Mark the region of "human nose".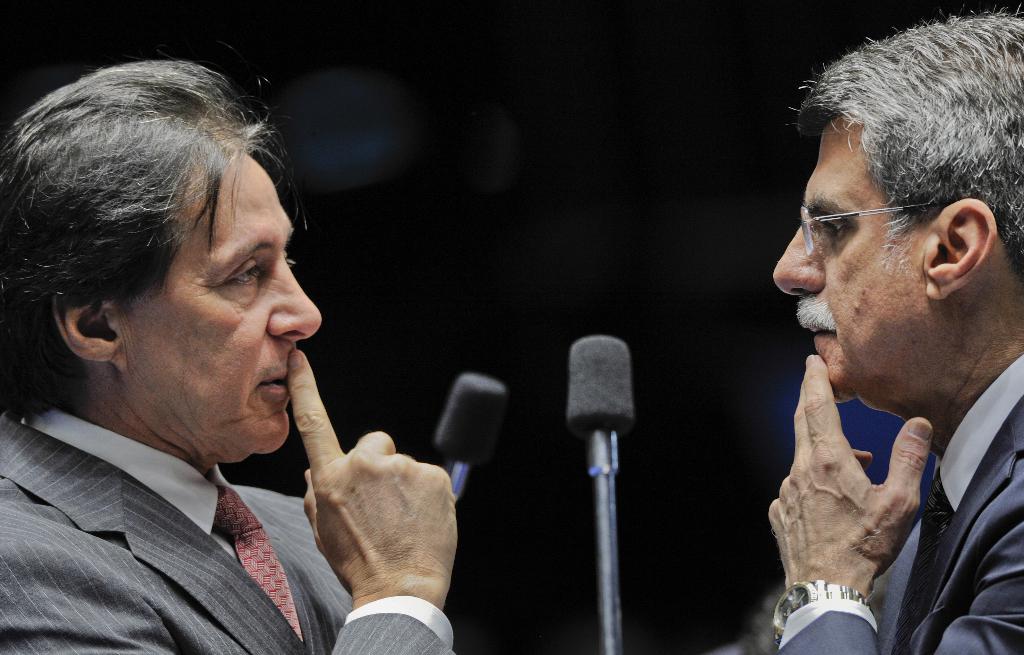
Region: <bbox>268, 258, 324, 345</bbox>.
